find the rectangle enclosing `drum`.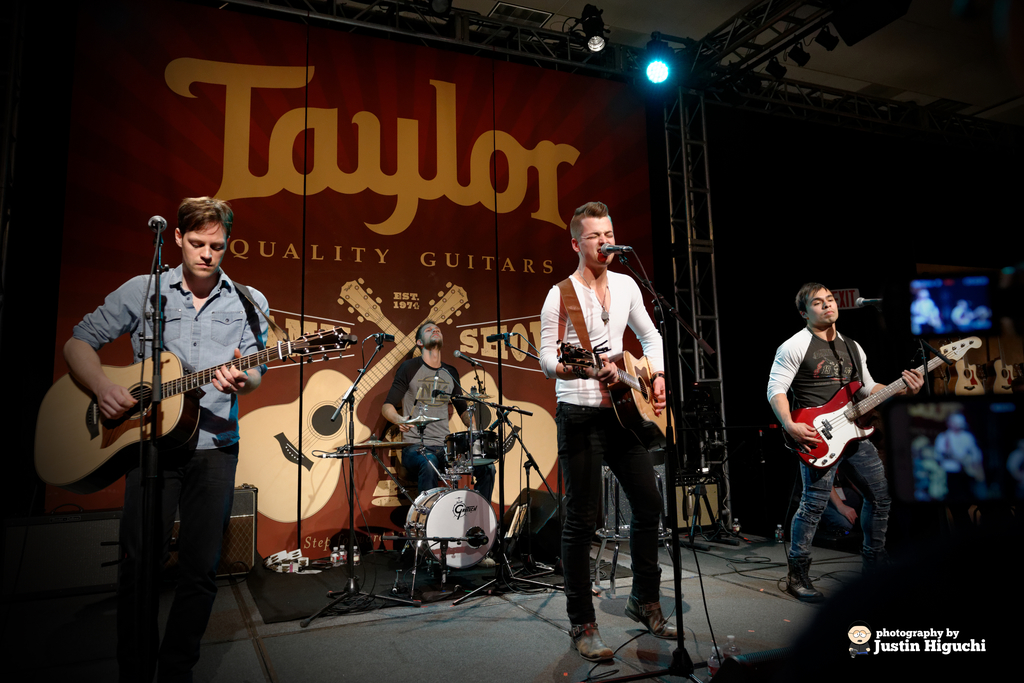
bbox=(447, 428, 502, 473).
